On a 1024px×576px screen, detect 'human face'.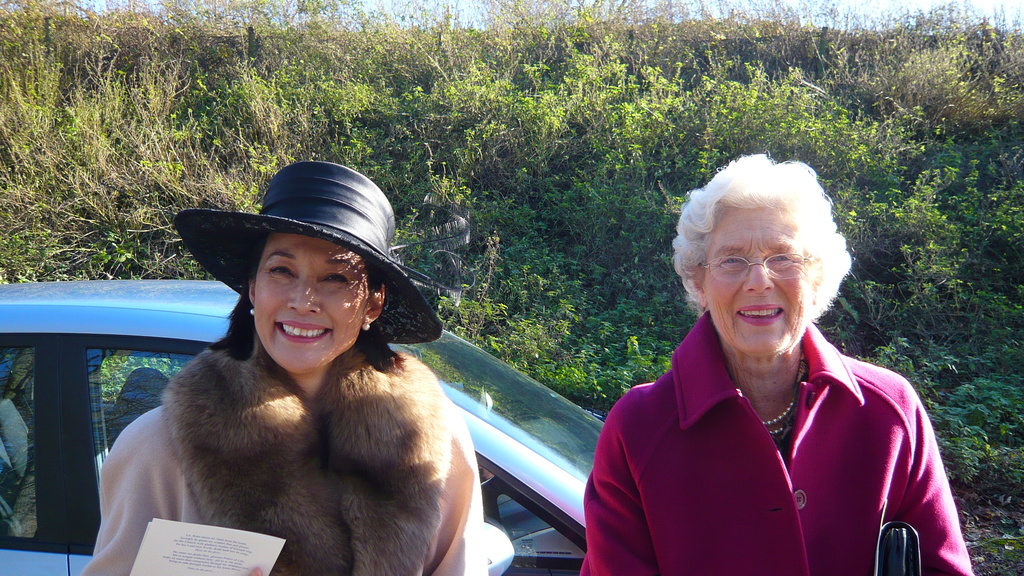
detection(254, 240, 372, 381).
